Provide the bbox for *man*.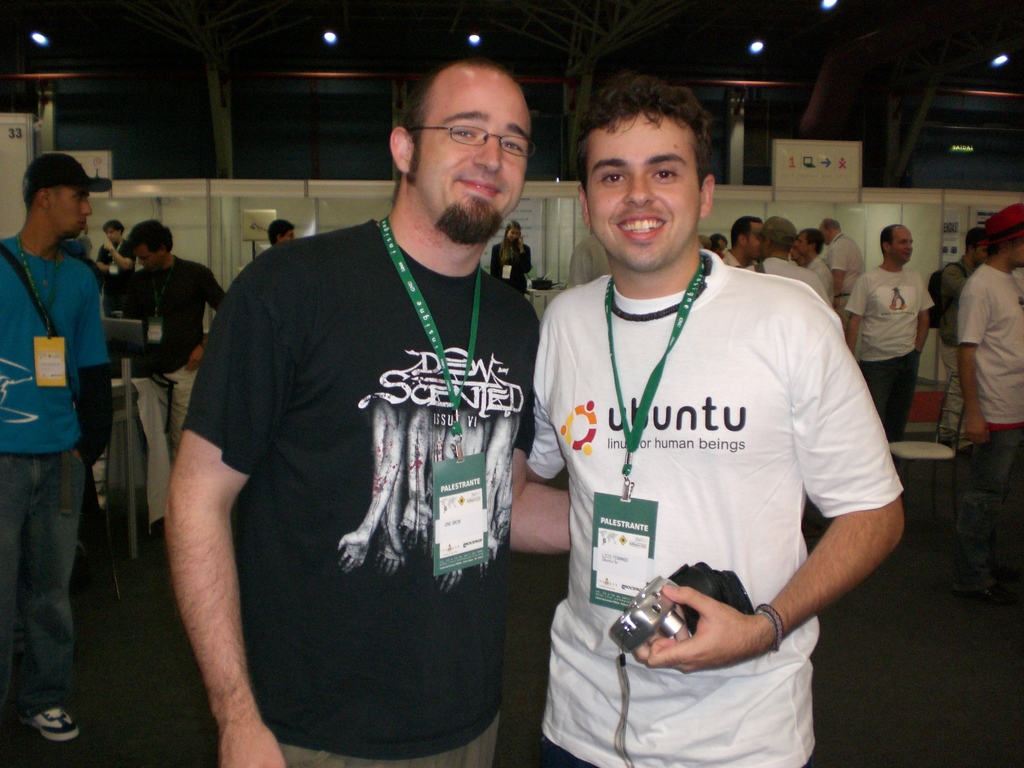
rect(795, 229, 838, 307).
